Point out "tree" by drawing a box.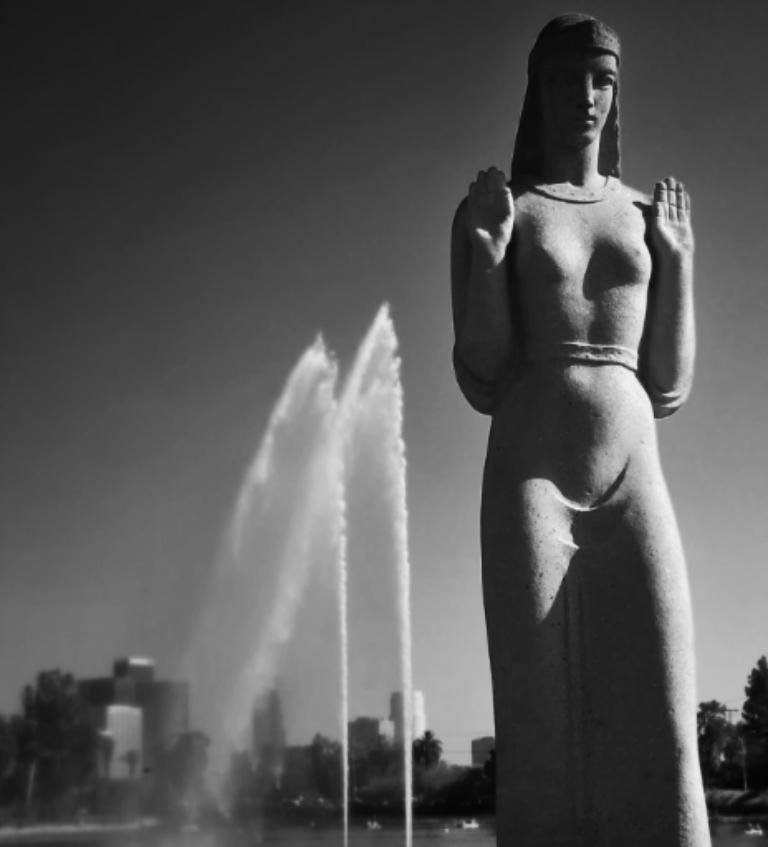
(0,664,102,832).
